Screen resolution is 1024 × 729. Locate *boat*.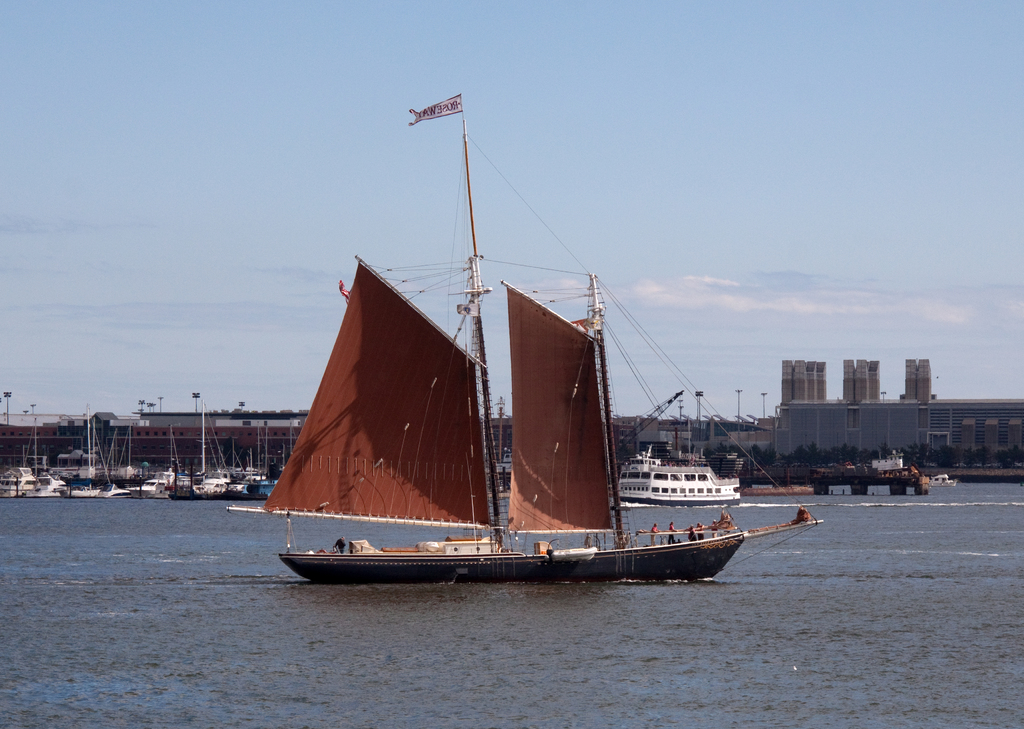
[240, 98, 831, 626].
